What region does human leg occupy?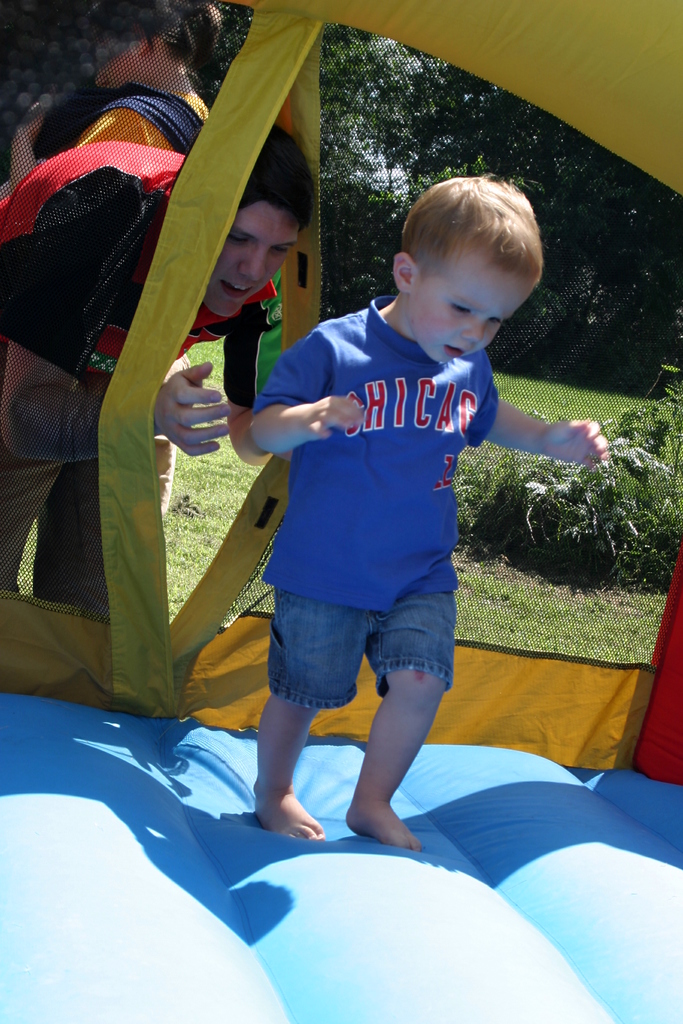
x1=254, y1=581, x2=363, y2=847.
